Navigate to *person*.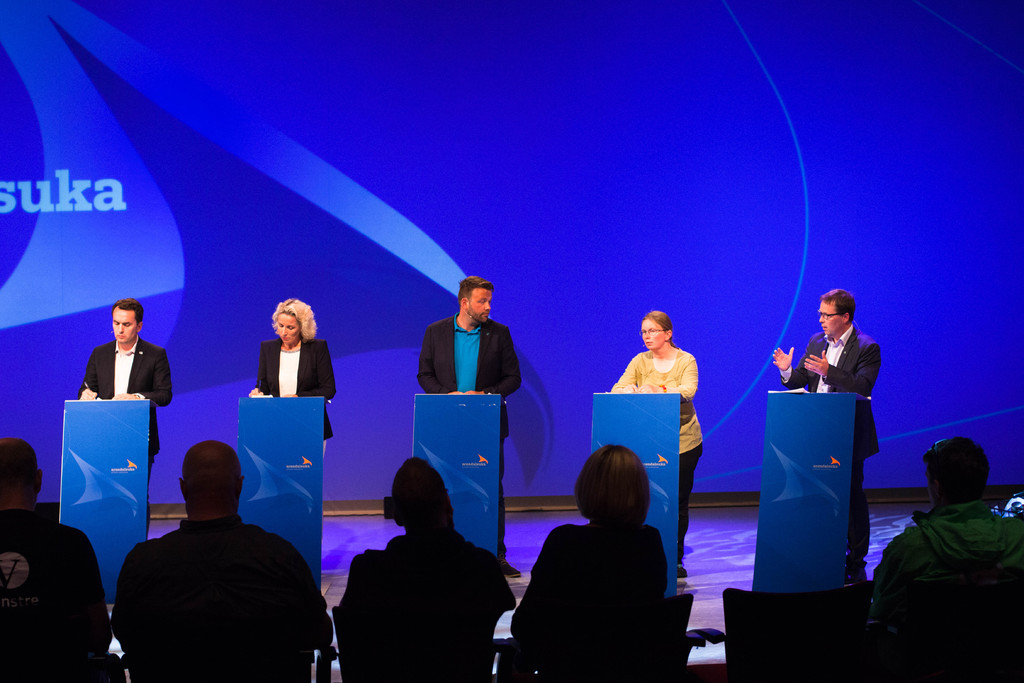
Navigation target: box=[327, 461, 509, 642].
